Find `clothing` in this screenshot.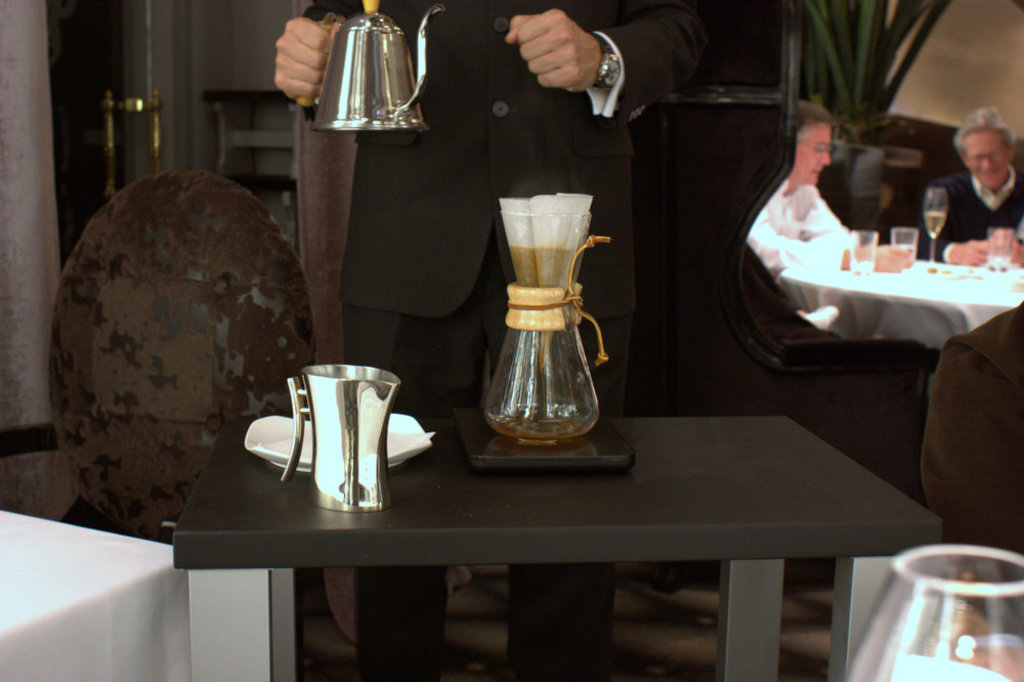
The bounding box for `clothing` is locate(286, 0, 709, 681).
